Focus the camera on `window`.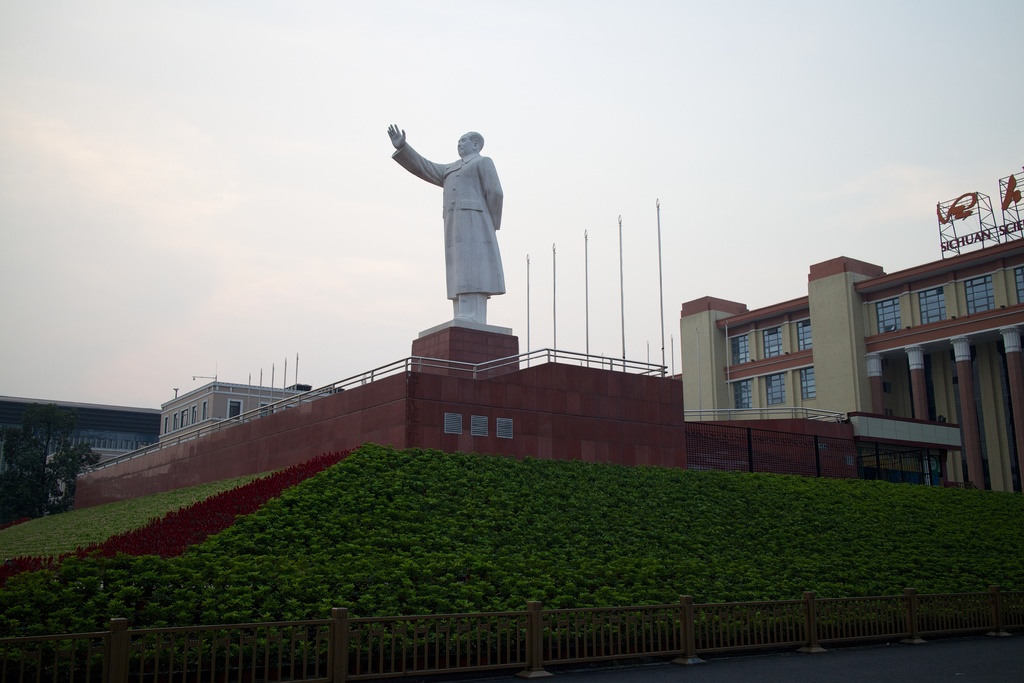
Focus region: <region>719, 285, 843, 432</region>.
